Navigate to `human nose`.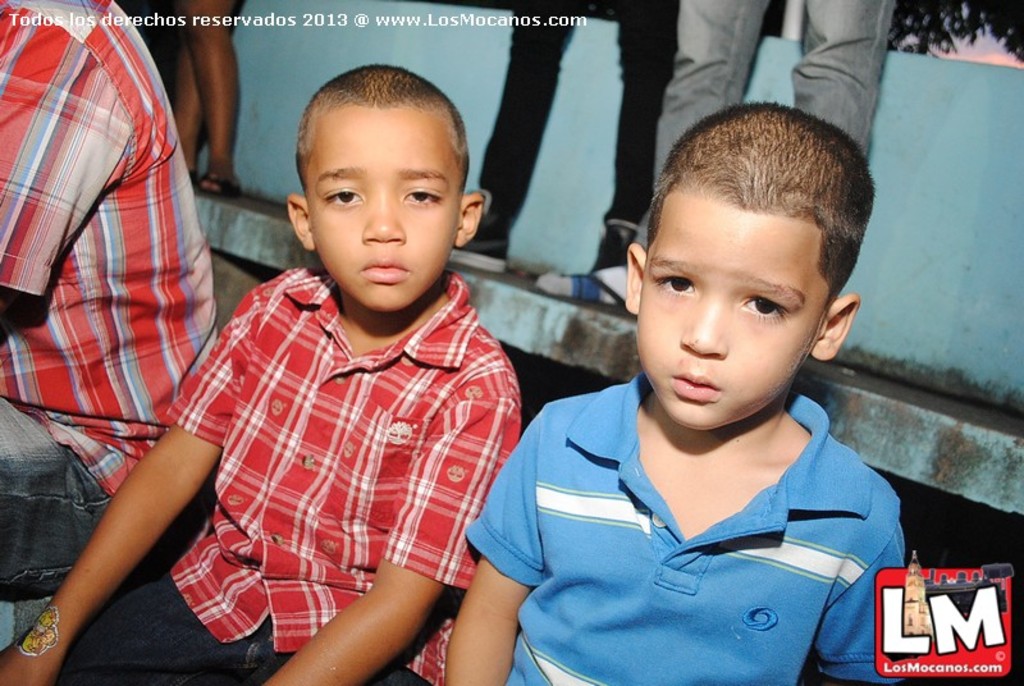
Navigation target: bbox=[676, 299, 730, 360].
